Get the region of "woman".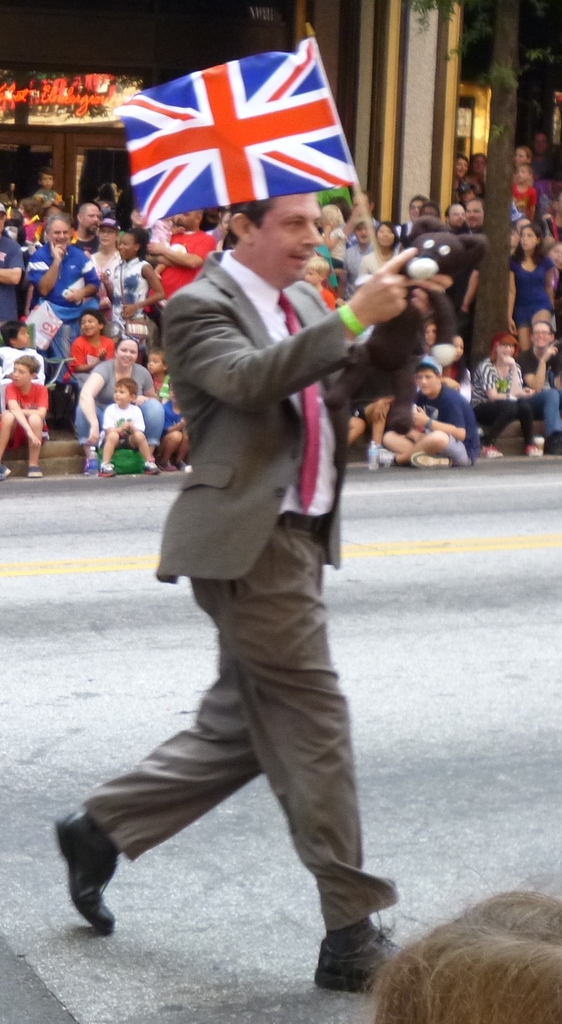
<bbox>468, 152, 487, 196</bbox>.
